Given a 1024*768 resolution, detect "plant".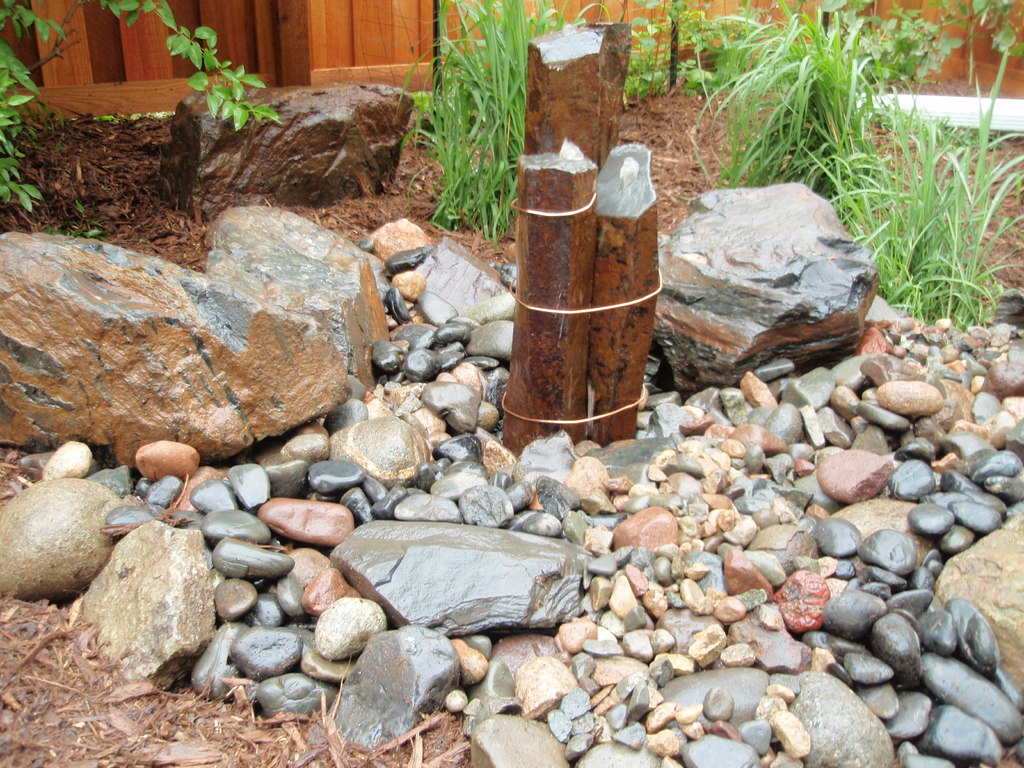
97:0:278:131.
